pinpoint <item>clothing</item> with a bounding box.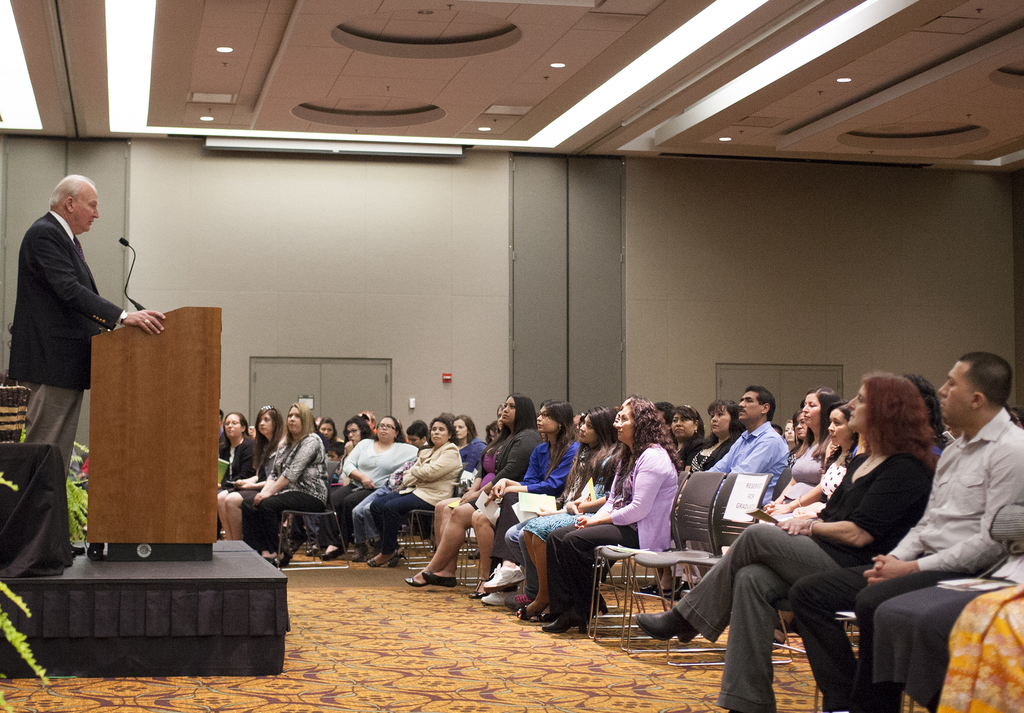
[948,575,1023,710].
